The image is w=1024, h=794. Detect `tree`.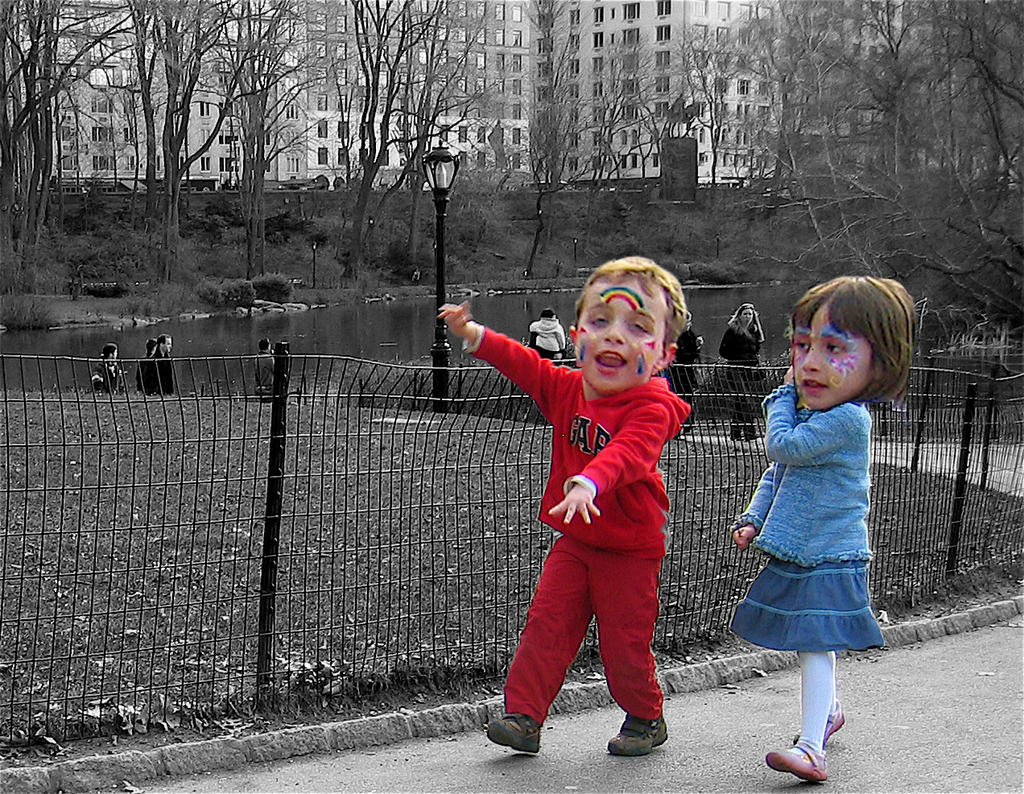
Detection: [left=361, top=0, right=516, bottom=273].
